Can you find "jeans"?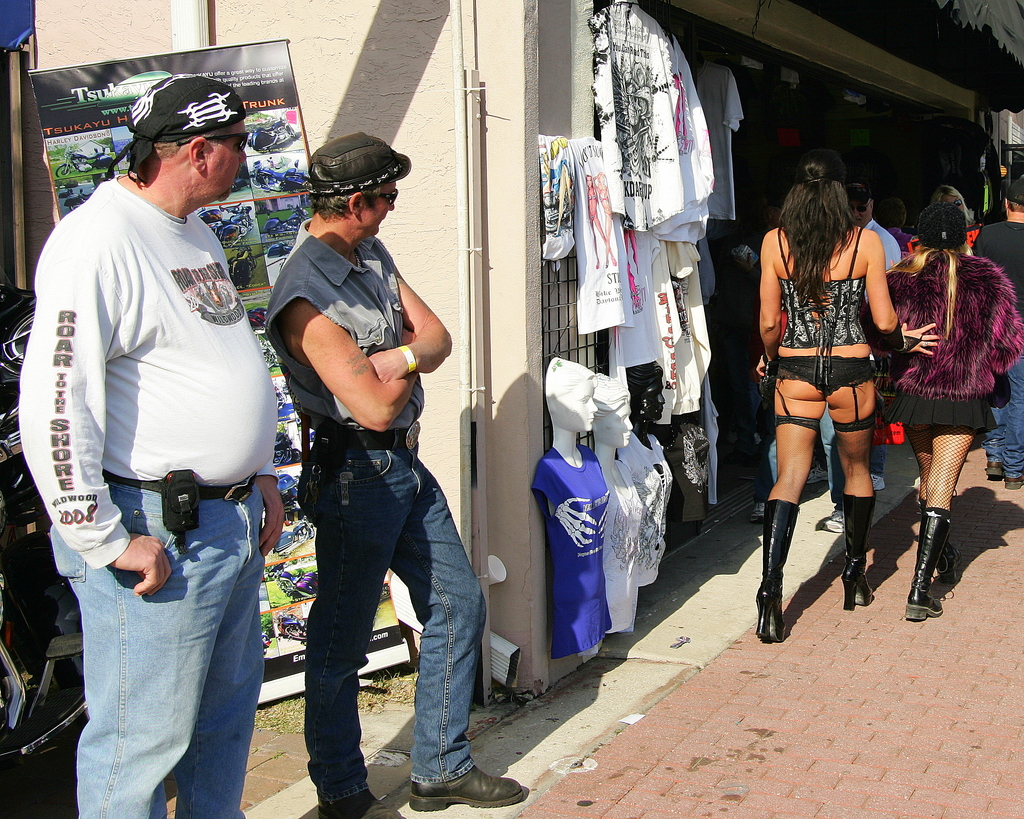
Yes, bounding box: bbox=[44, 500, 278, 818].
